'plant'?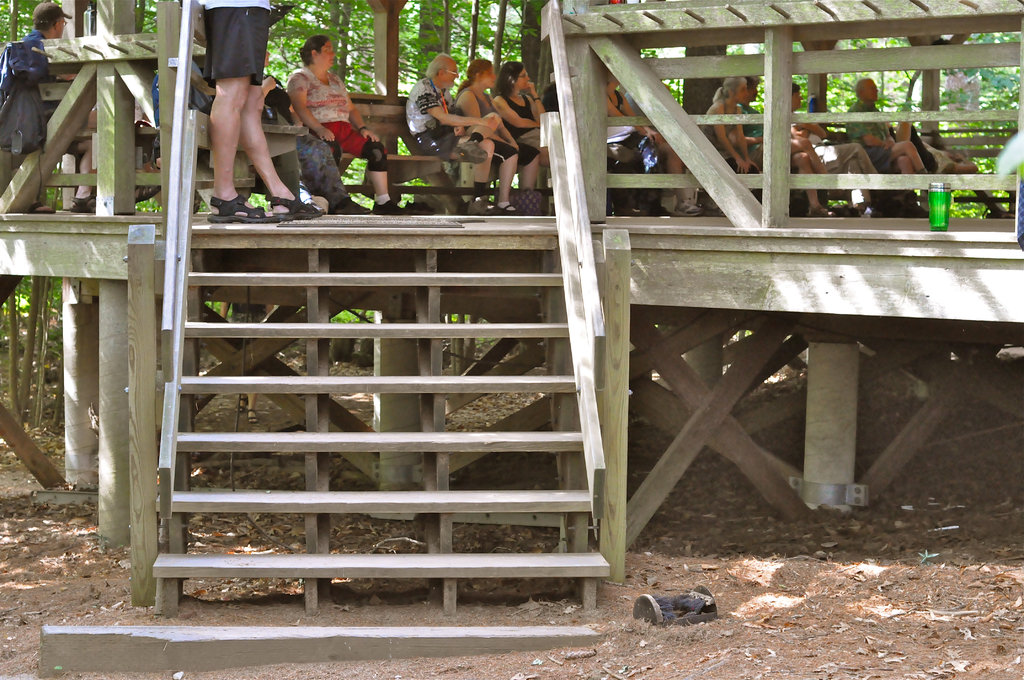
bbox(948, 152, 1013, 224)
